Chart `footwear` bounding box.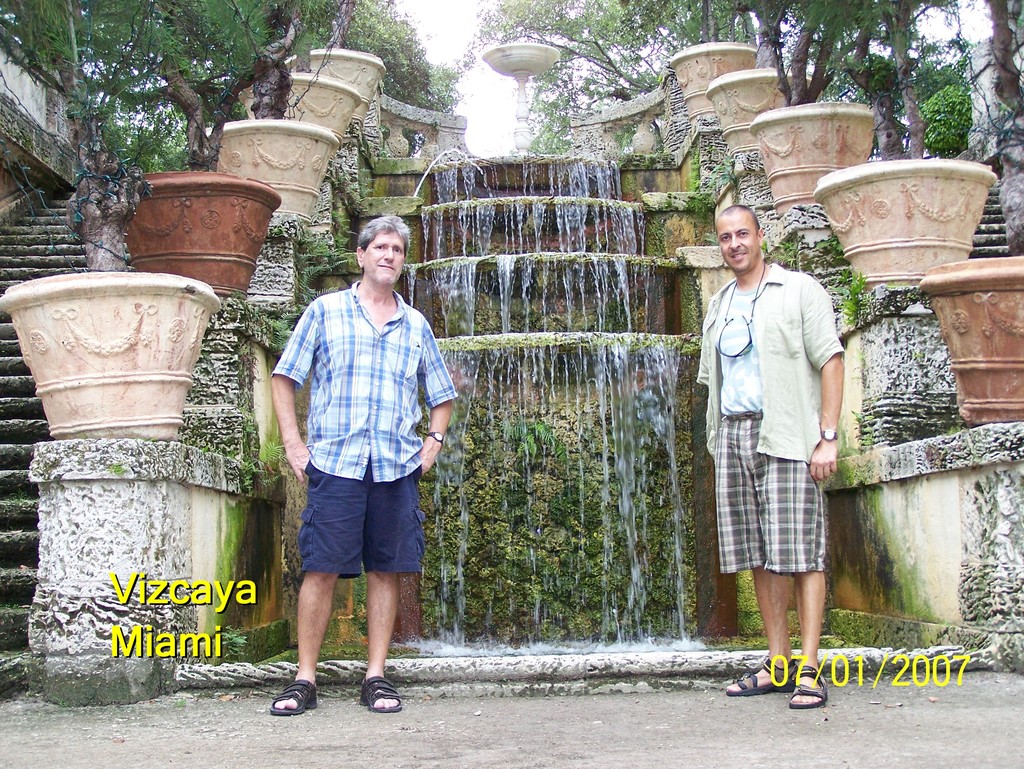
Charted: pyautogui.locateOnScreen(268, 679, 316, 718).
